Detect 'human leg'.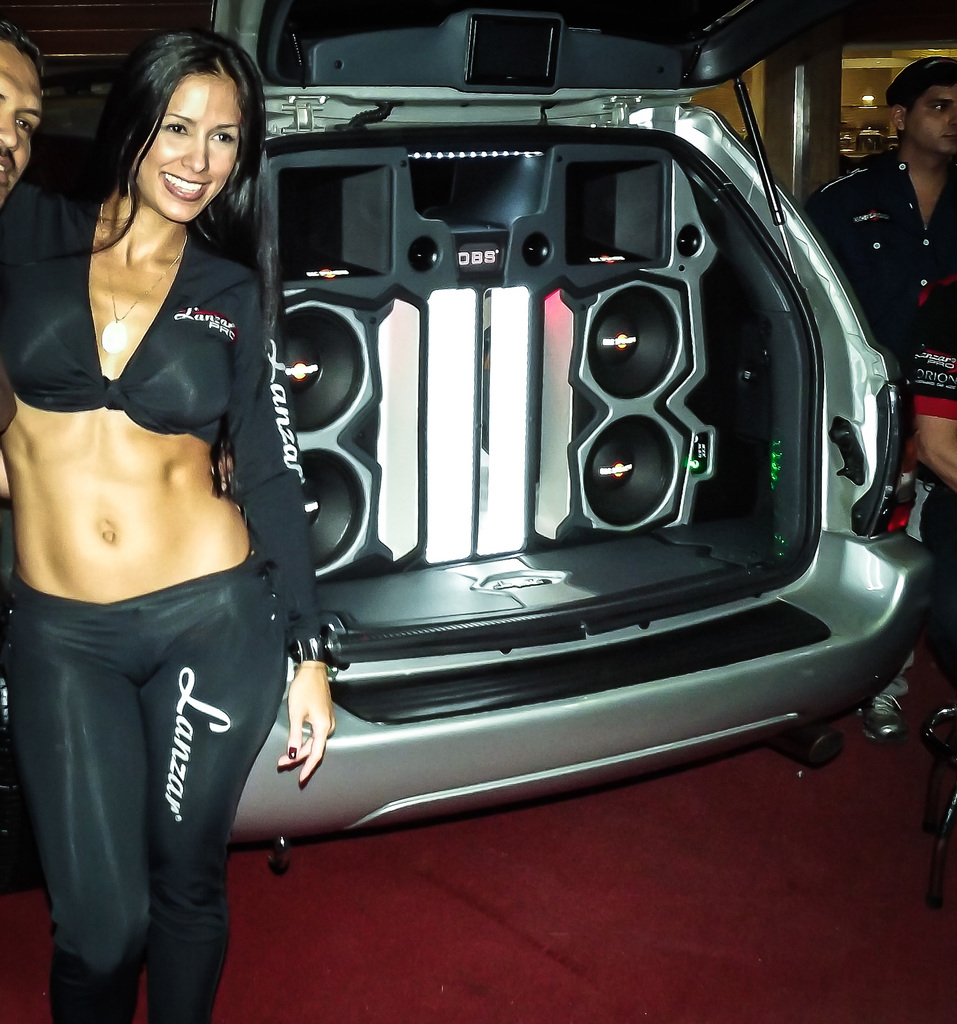
Detected at (19,610,115,1023).
